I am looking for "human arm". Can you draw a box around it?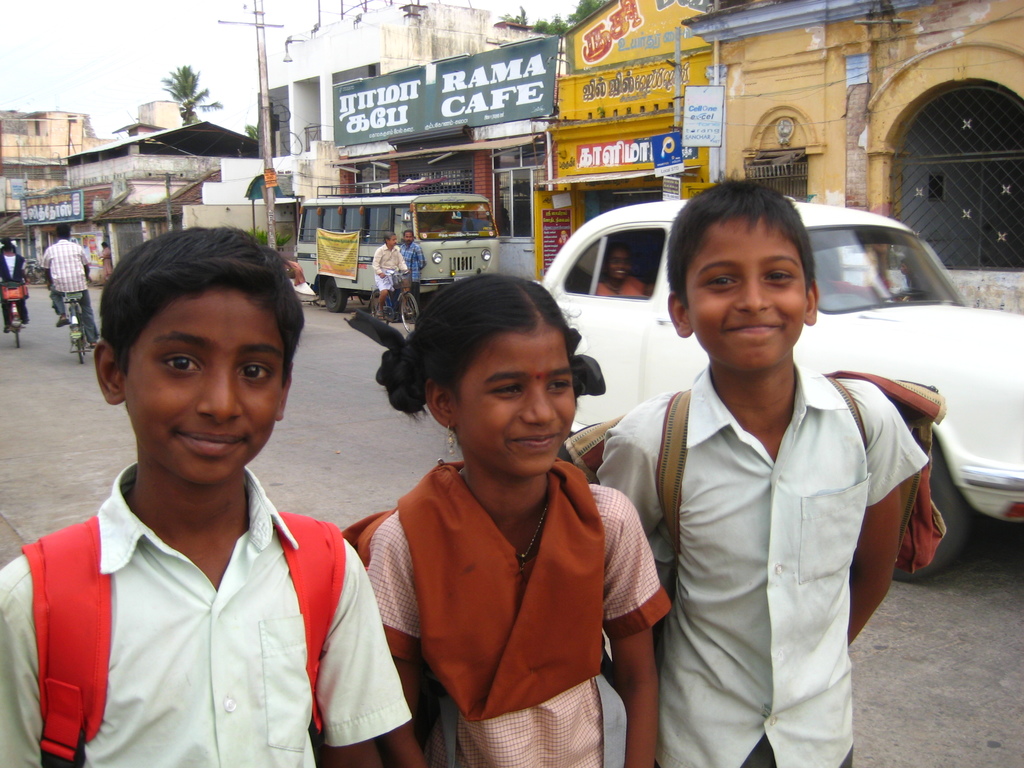
Sure, the bounding box is Rect(19, 252, 33, 289).
